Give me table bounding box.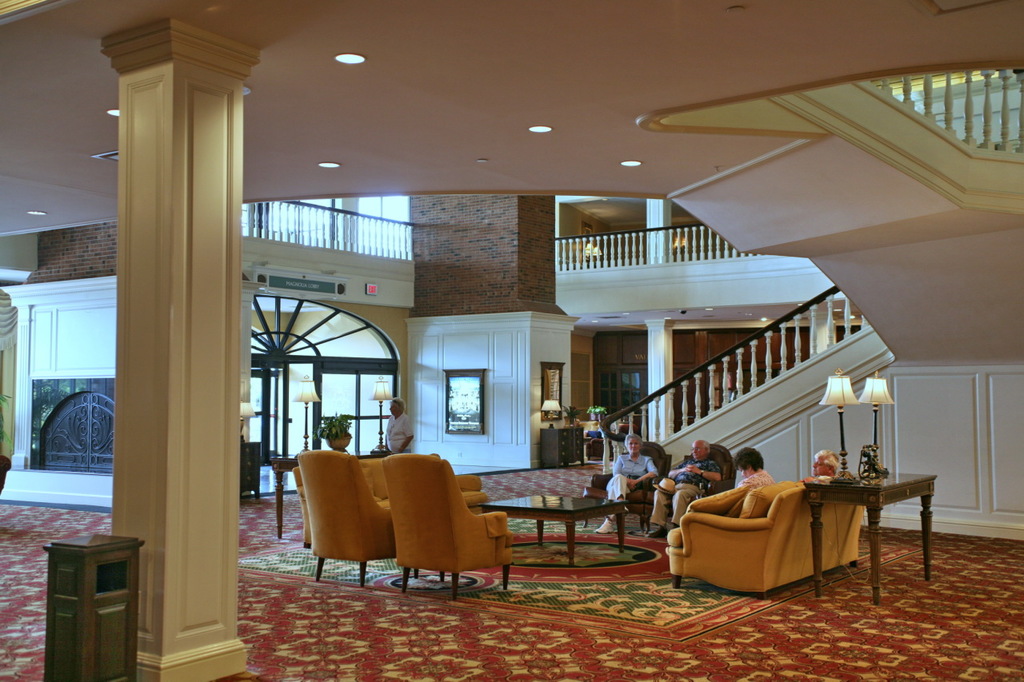
left=479, top=492, right=632, bottom=567.
